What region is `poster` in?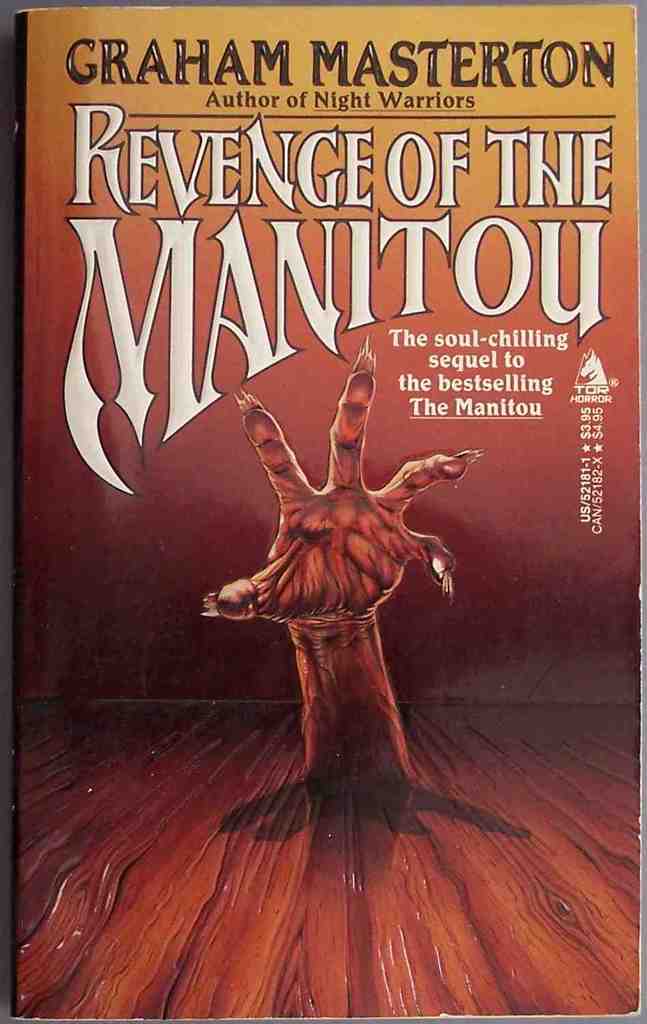
[x1=18, y1=0, x2=638, y2=1016].
